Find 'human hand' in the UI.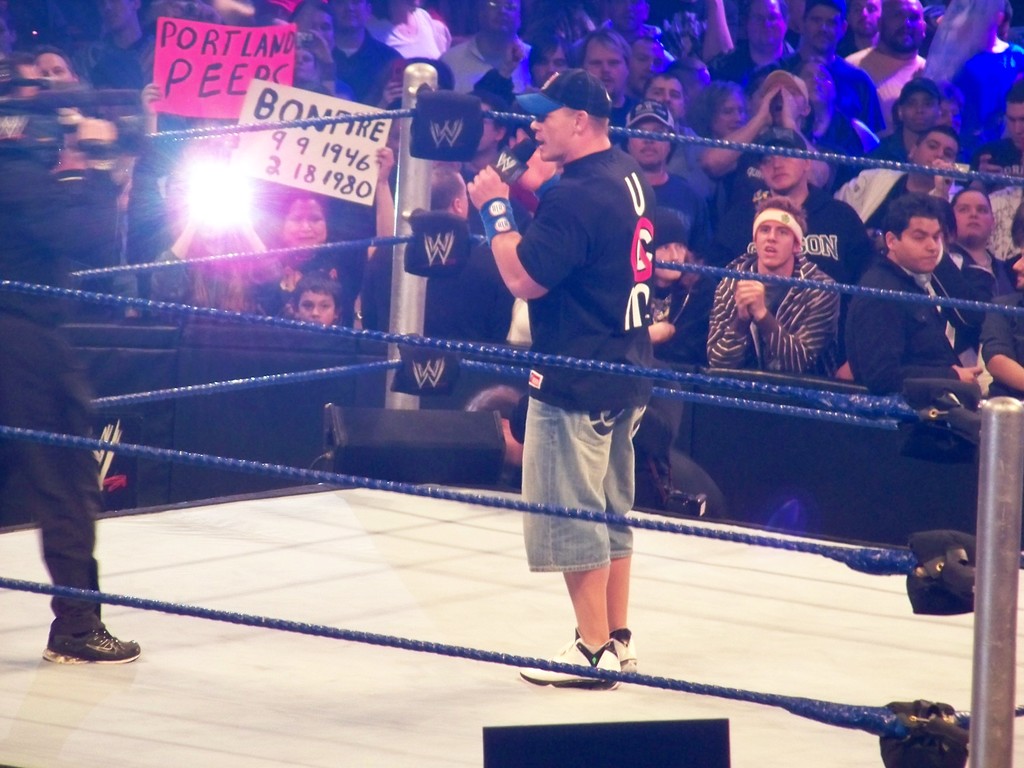
UI element at 78,116,115,139.
